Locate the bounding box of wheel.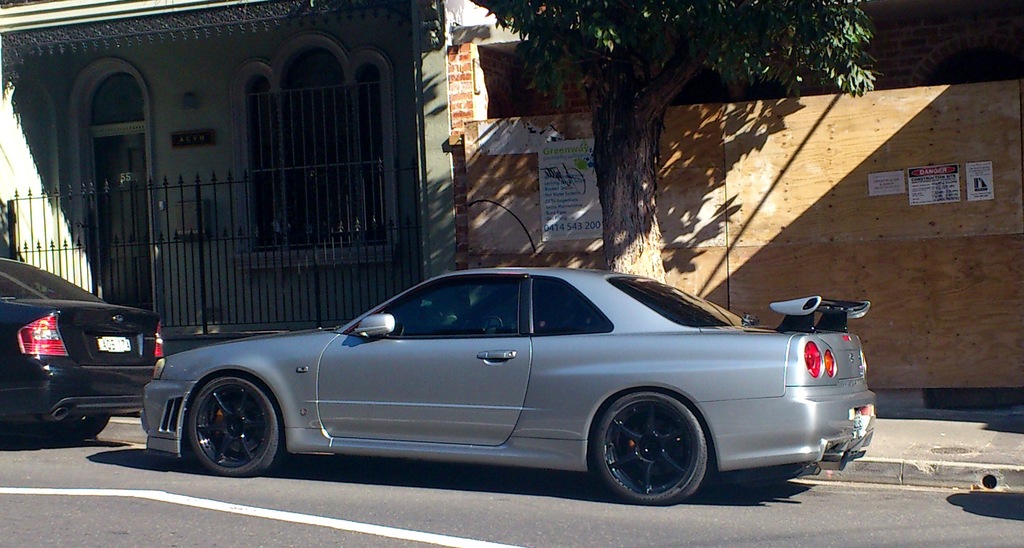
Bounding box: 585/385/713/501.
